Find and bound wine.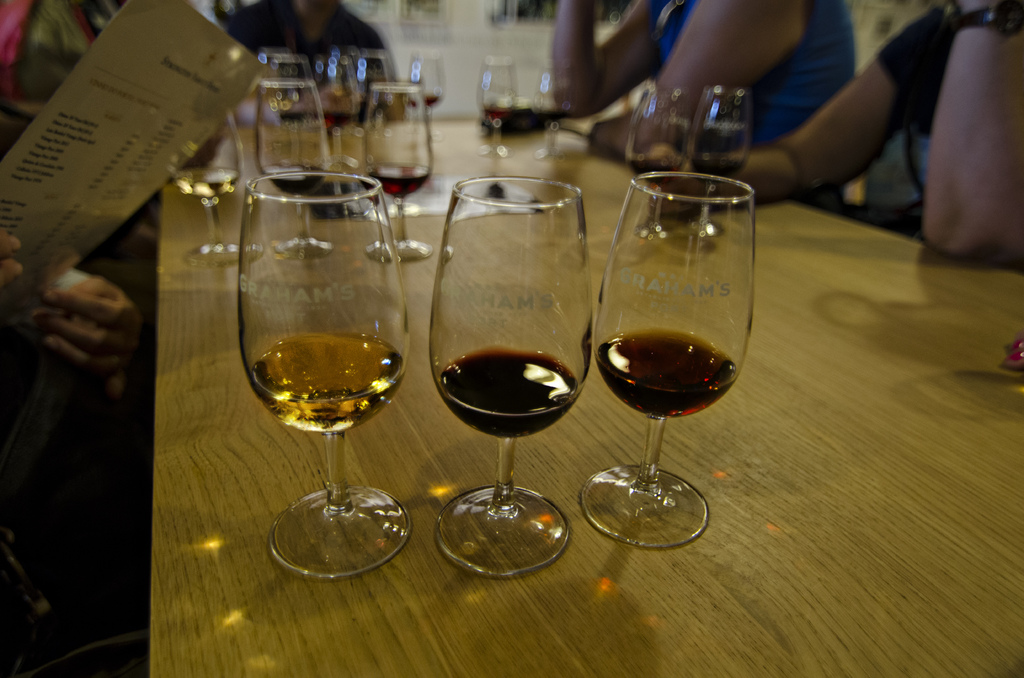
Bound: crop(589, 186, 748, 563).
